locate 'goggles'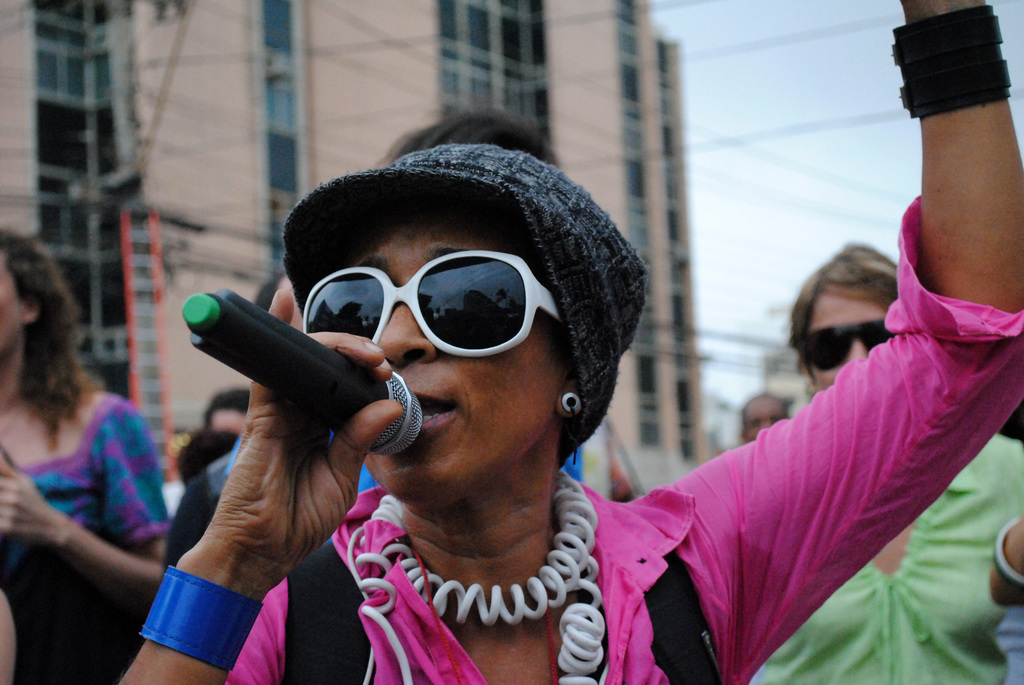
Rect(792, 319, 902, 374)
